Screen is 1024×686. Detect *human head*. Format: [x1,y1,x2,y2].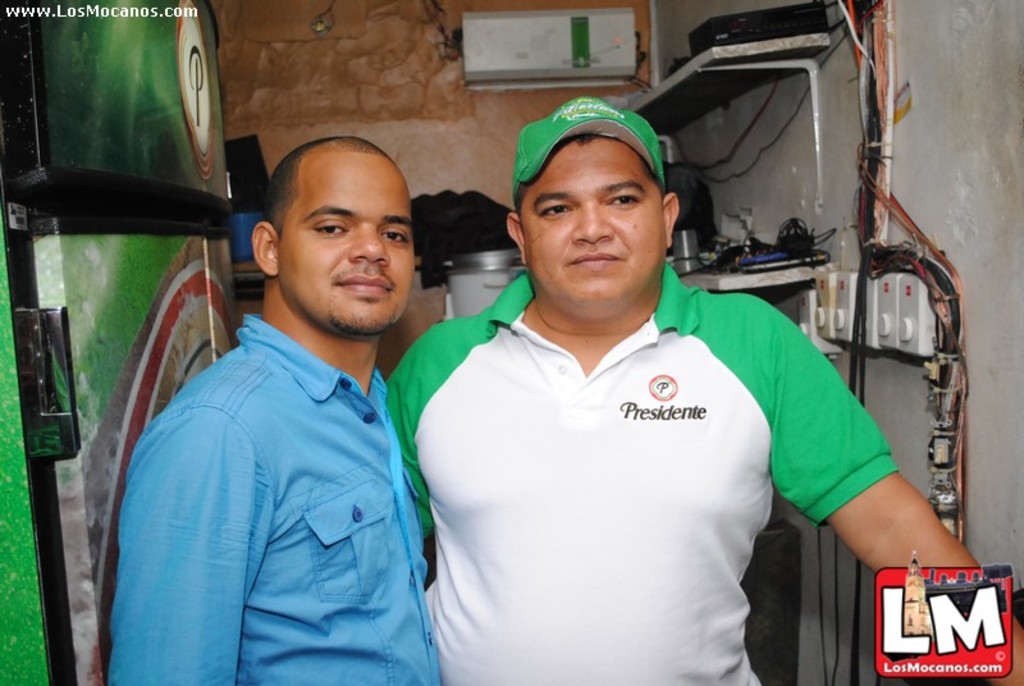
[503,96,685,319].
